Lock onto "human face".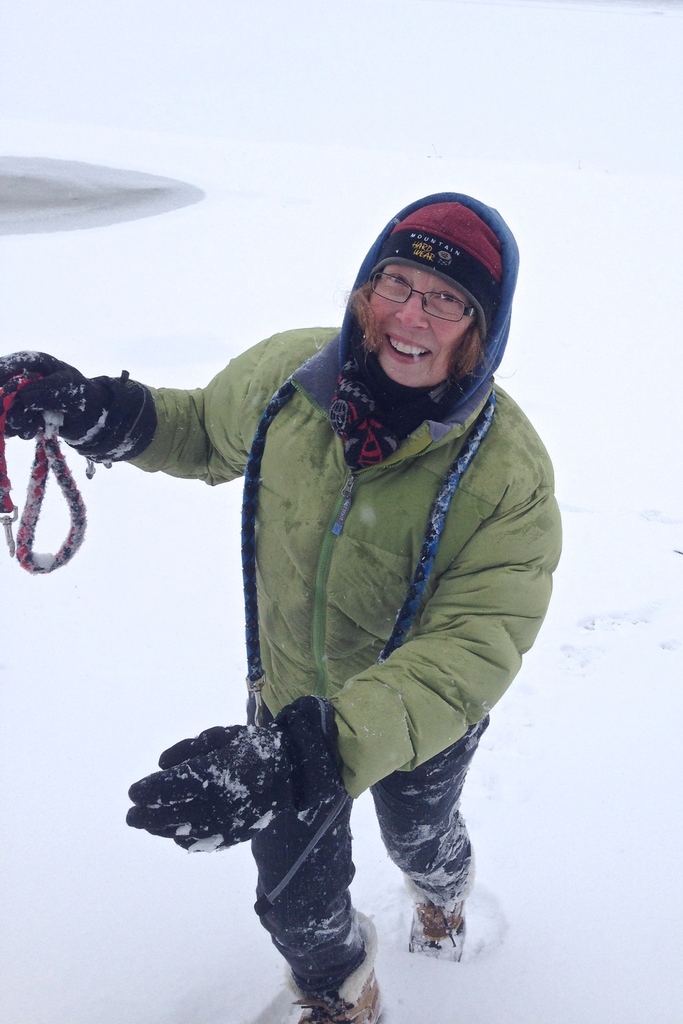
Locked: {"x1": 371, "y1": 271, "x2": 473, "y2": 386}.
